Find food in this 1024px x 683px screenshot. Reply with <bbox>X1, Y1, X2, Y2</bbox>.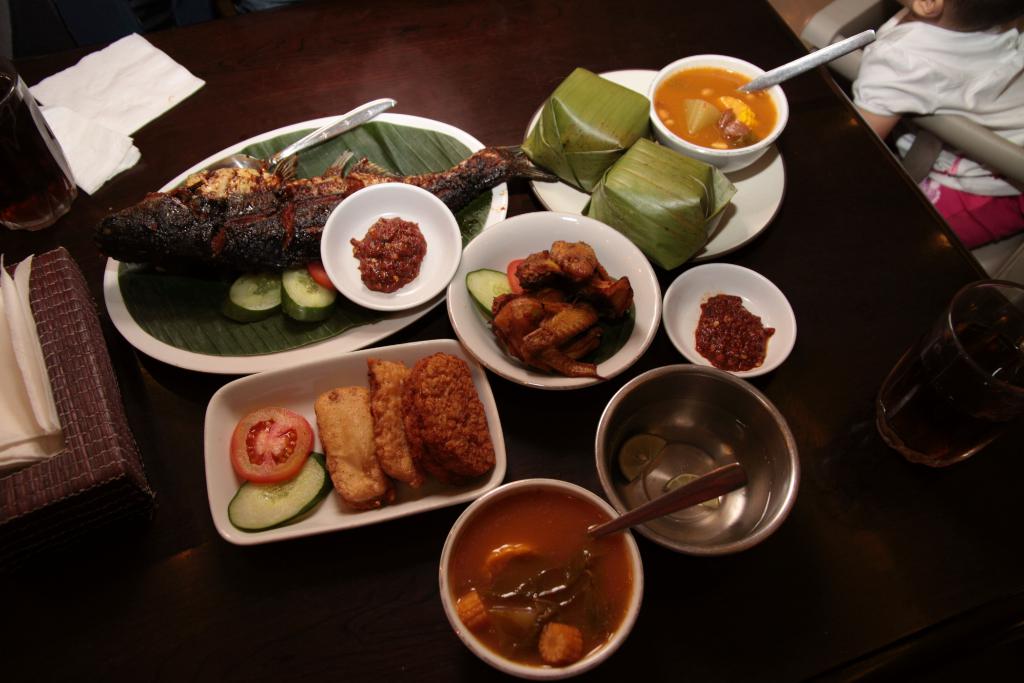
<bbox>230, 407, 315, 486</bbox>.
